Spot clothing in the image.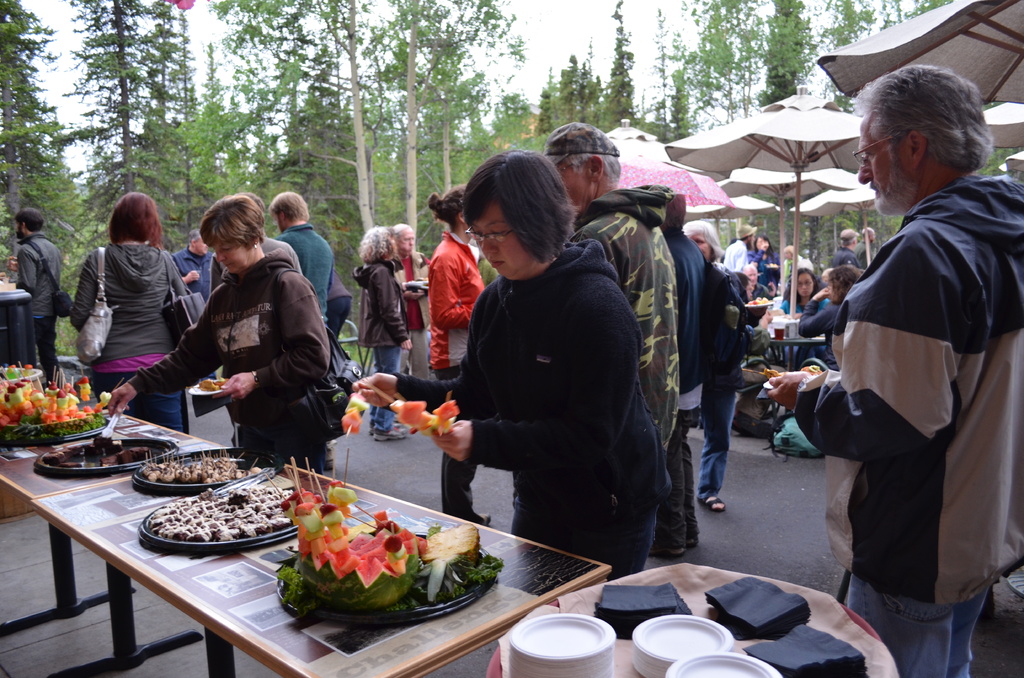
clothing found at region(19, 233, 72, 392).
